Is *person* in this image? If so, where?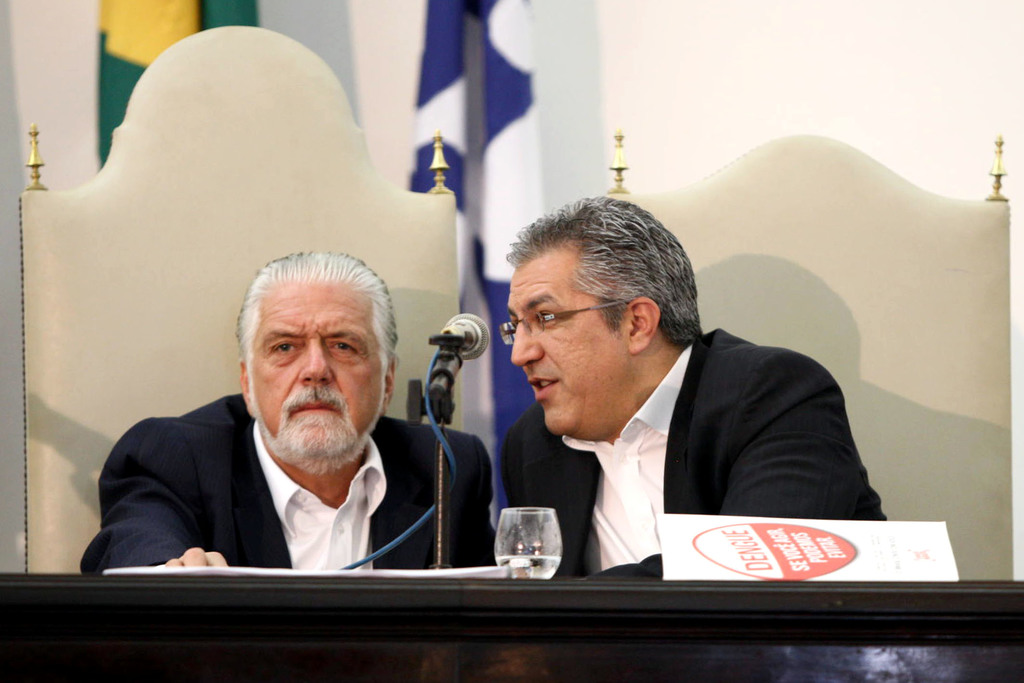
Yes, at {"left": 498, "top": 193, "right": 889, "bottom": 578}.
